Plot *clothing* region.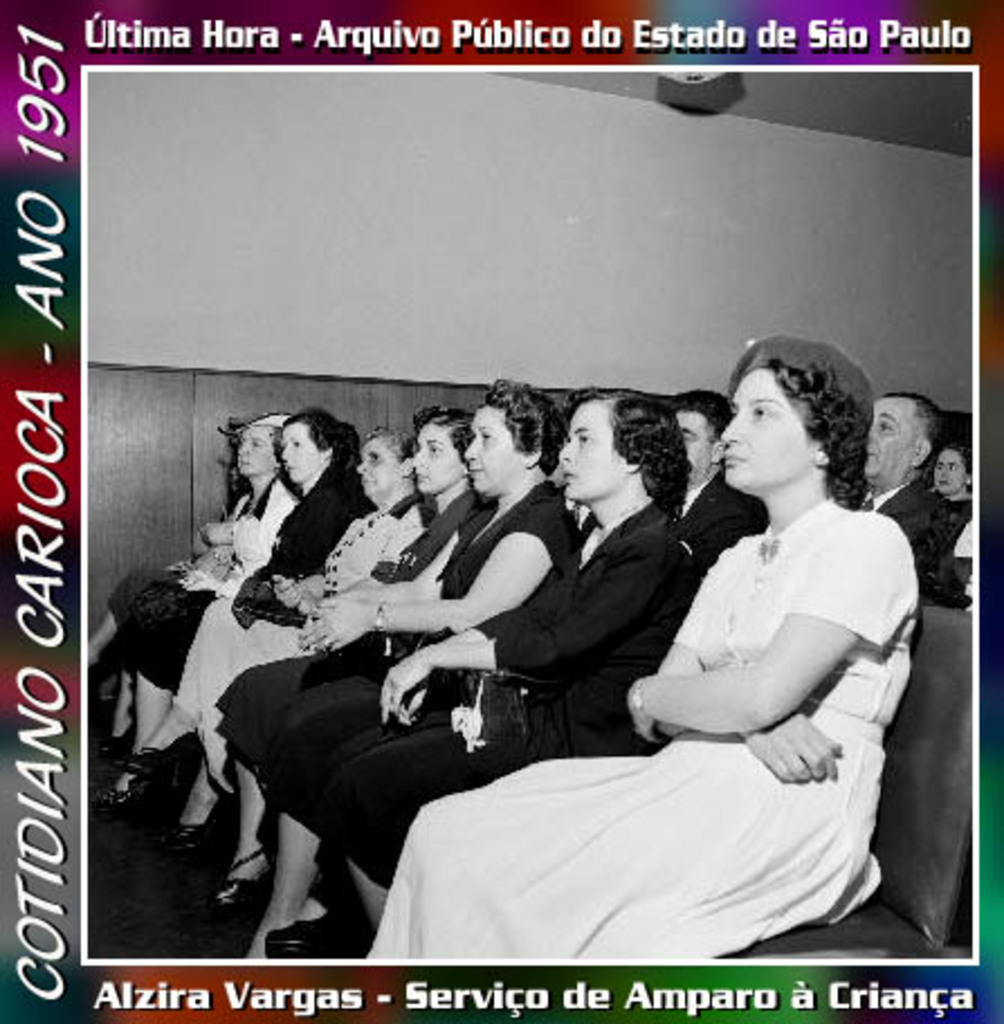
Plotted at 220:503:496:779.
